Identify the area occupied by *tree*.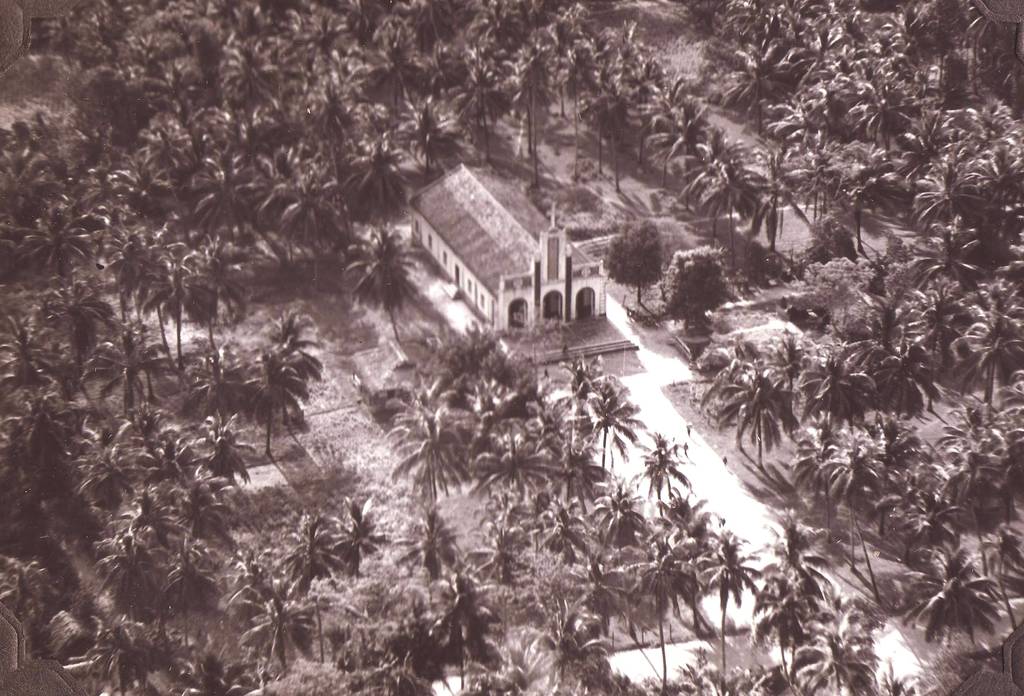
Area: [left=380, top=409, right=472, bottom=503].
